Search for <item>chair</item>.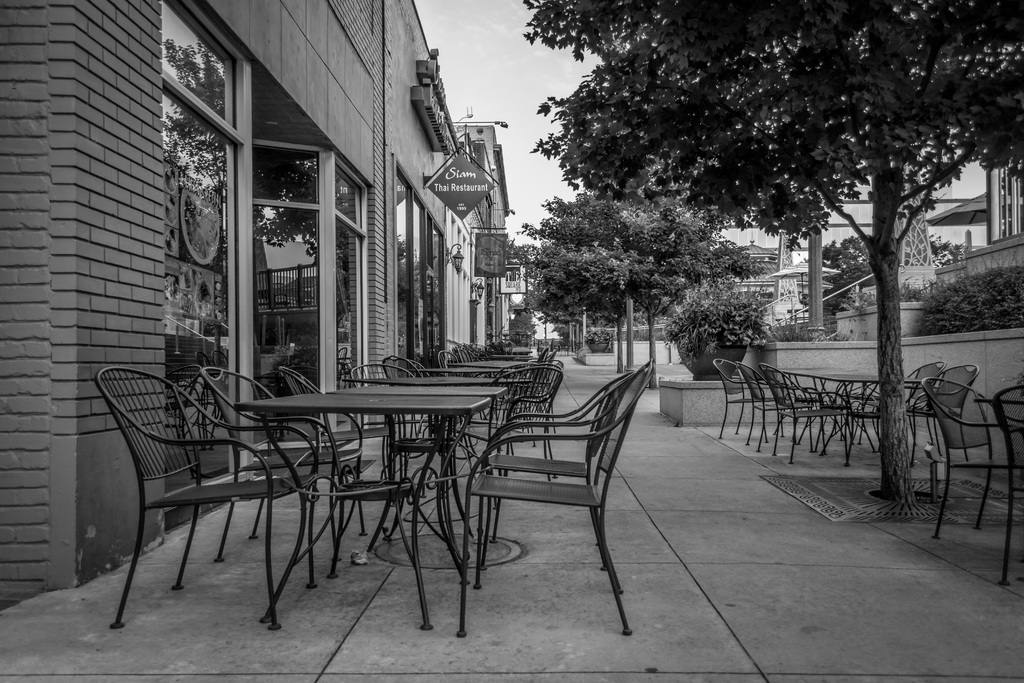
Found at left=874, top=363, right=939, bottom=446.
